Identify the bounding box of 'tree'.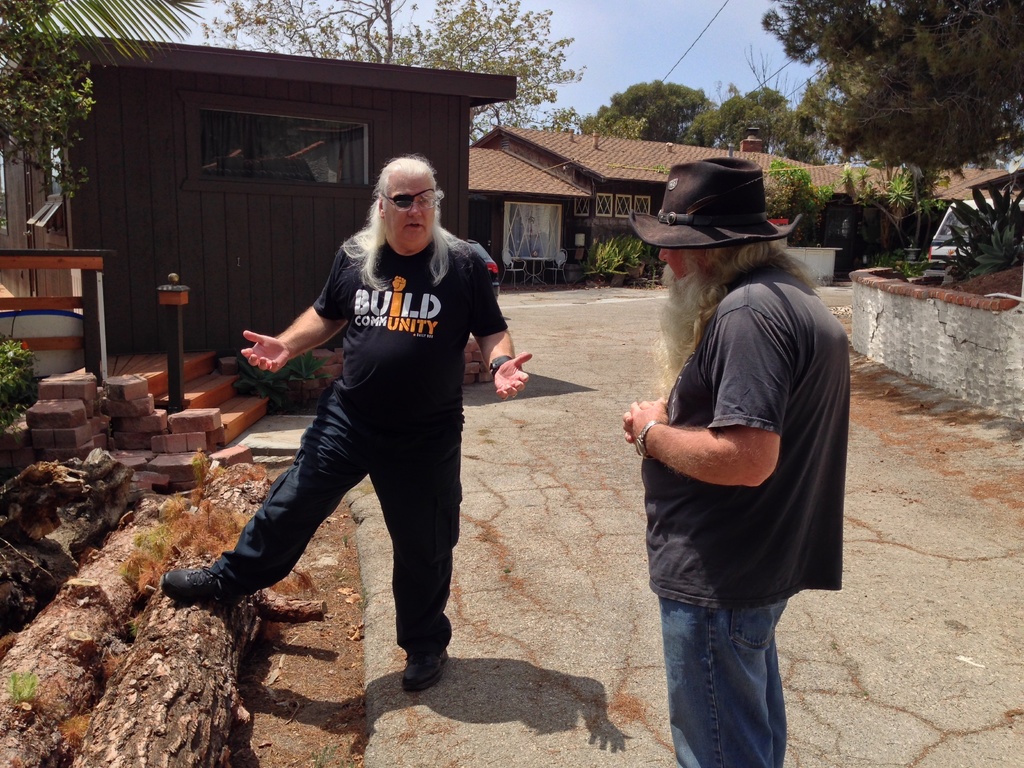
0,0,214,209.
